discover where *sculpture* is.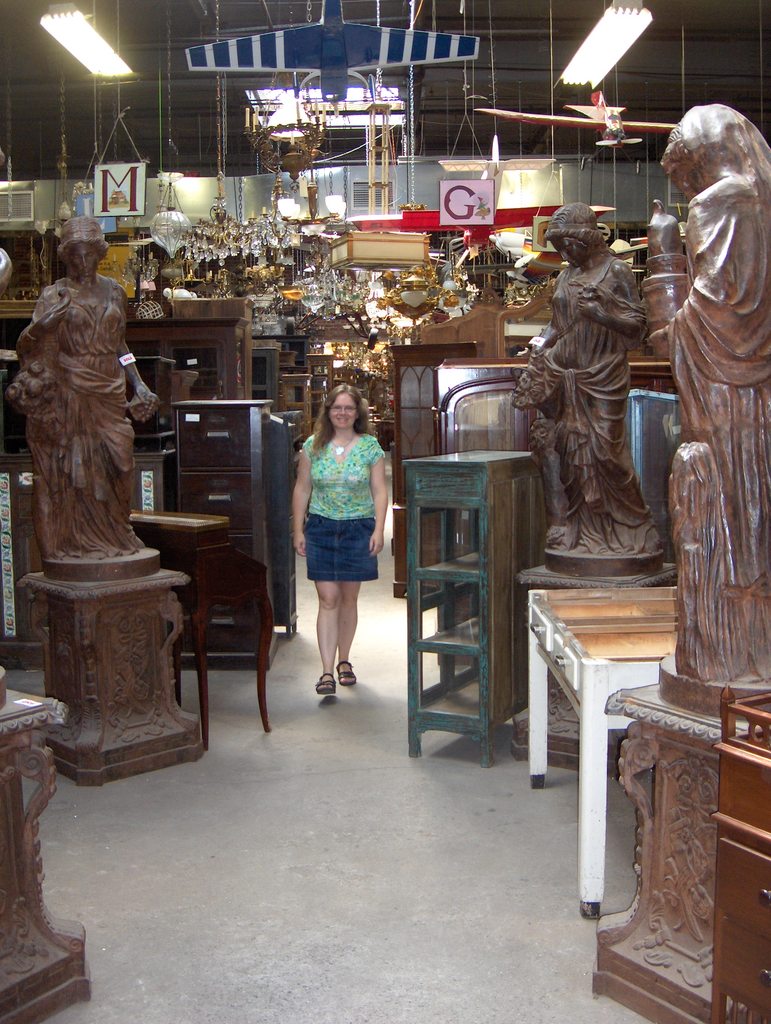
Discovered at pyautogui.locateOnScreen(635, 104, 770, 720).
